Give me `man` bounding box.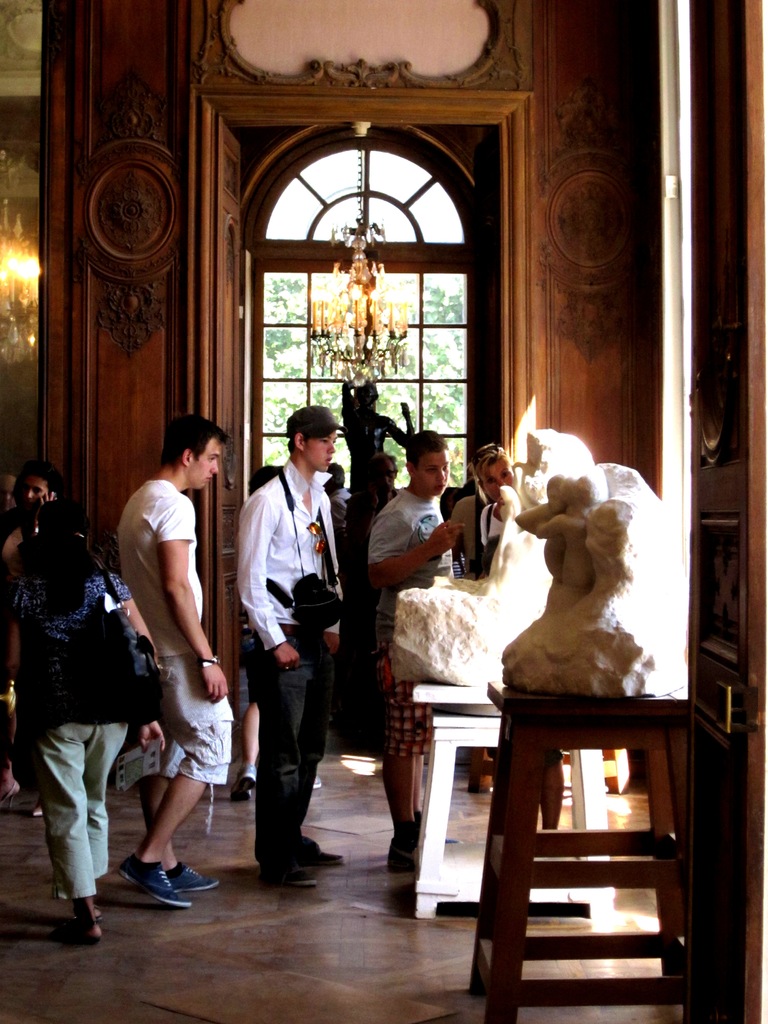
114/413/240/910.
